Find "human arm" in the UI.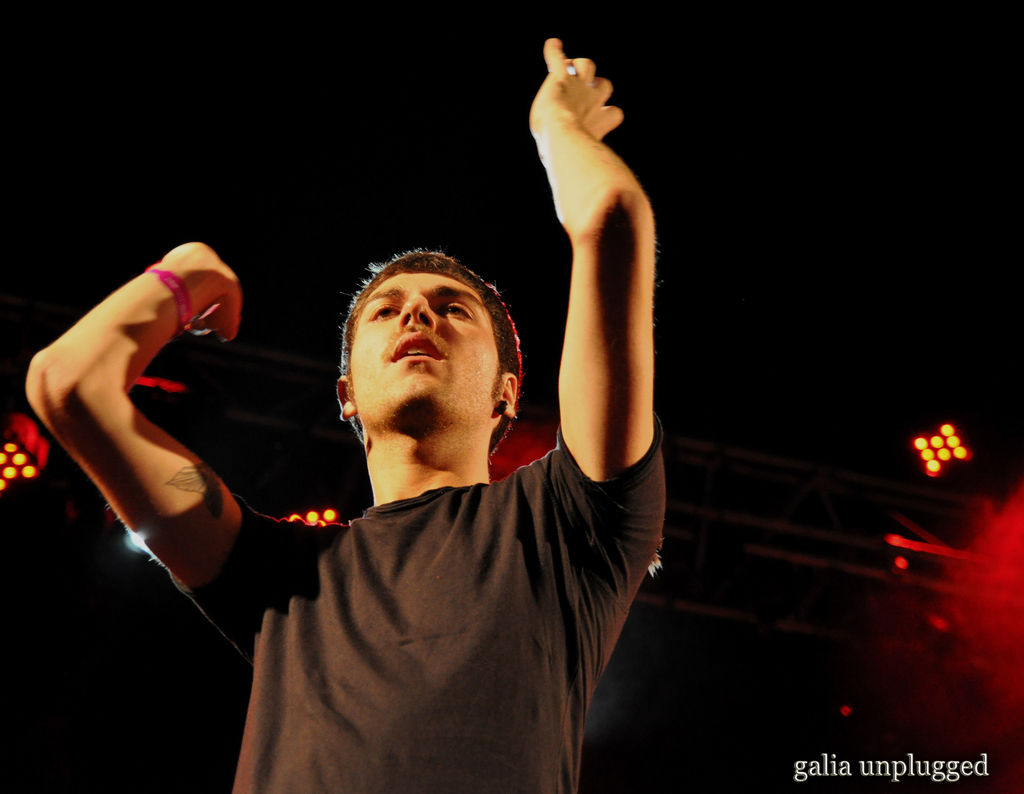
UI element at region(536, 25, 674, 592).
